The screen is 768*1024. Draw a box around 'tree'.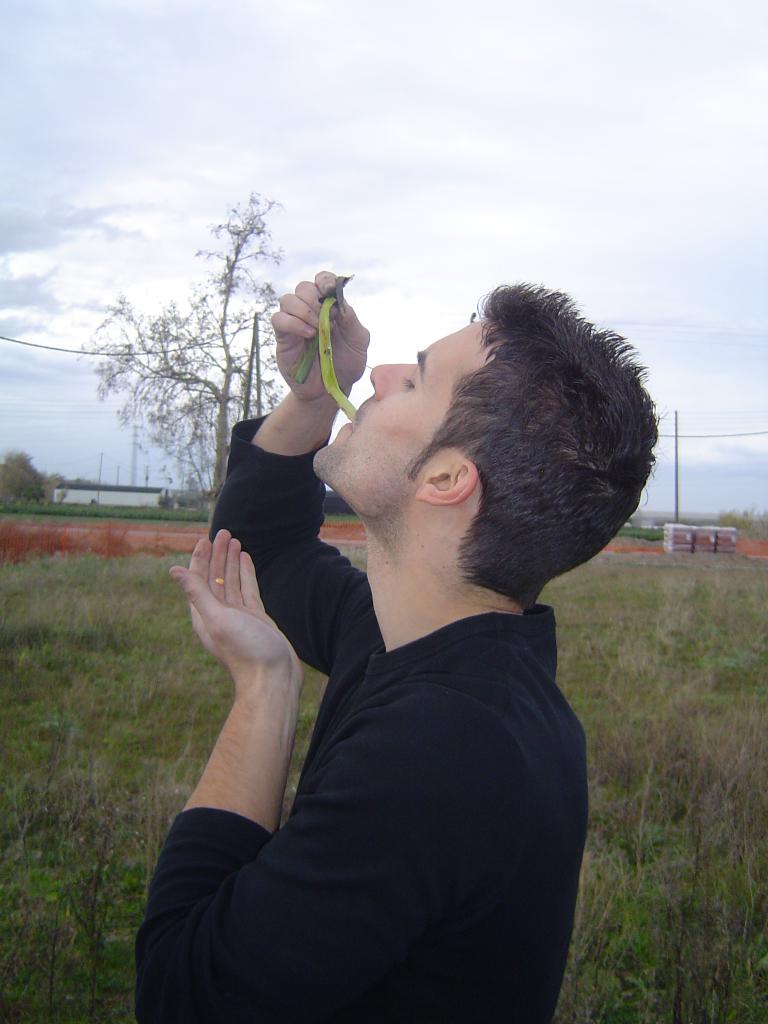
Rect(0, 450, 51, 504).
